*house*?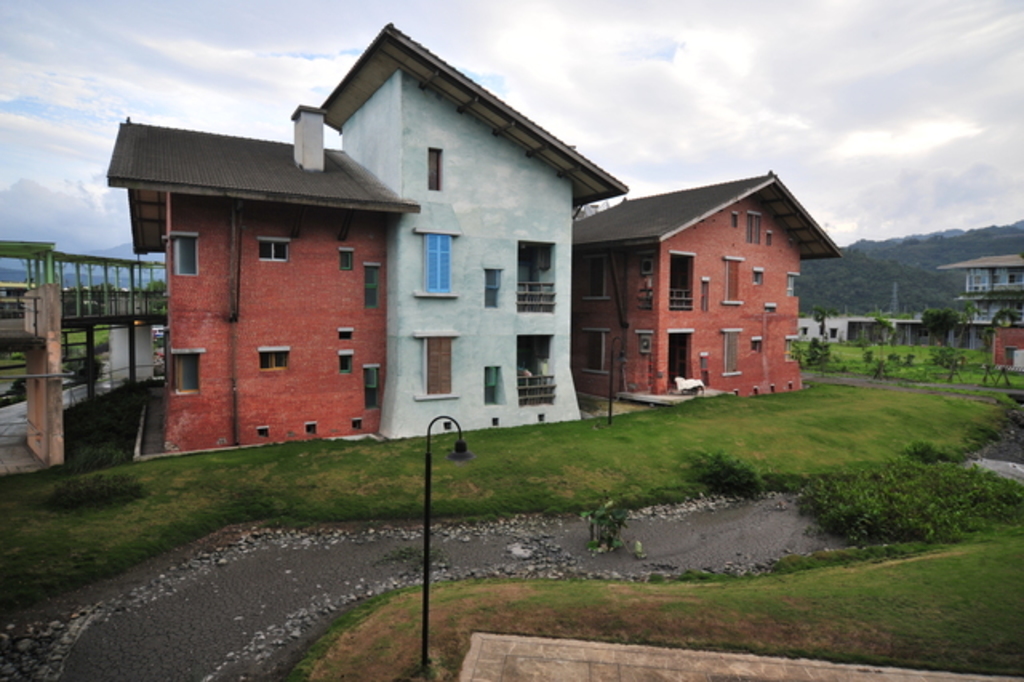
{"x1": 574, "y1": 171, "x2": 848, "y2": 407}
